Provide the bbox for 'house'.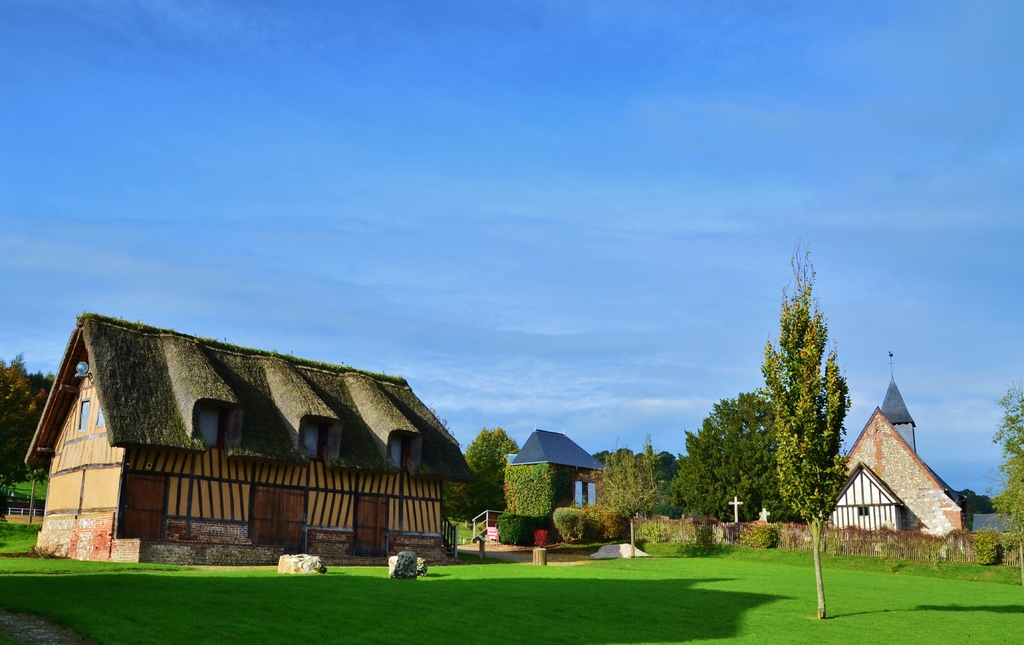
829 348 967 535.
